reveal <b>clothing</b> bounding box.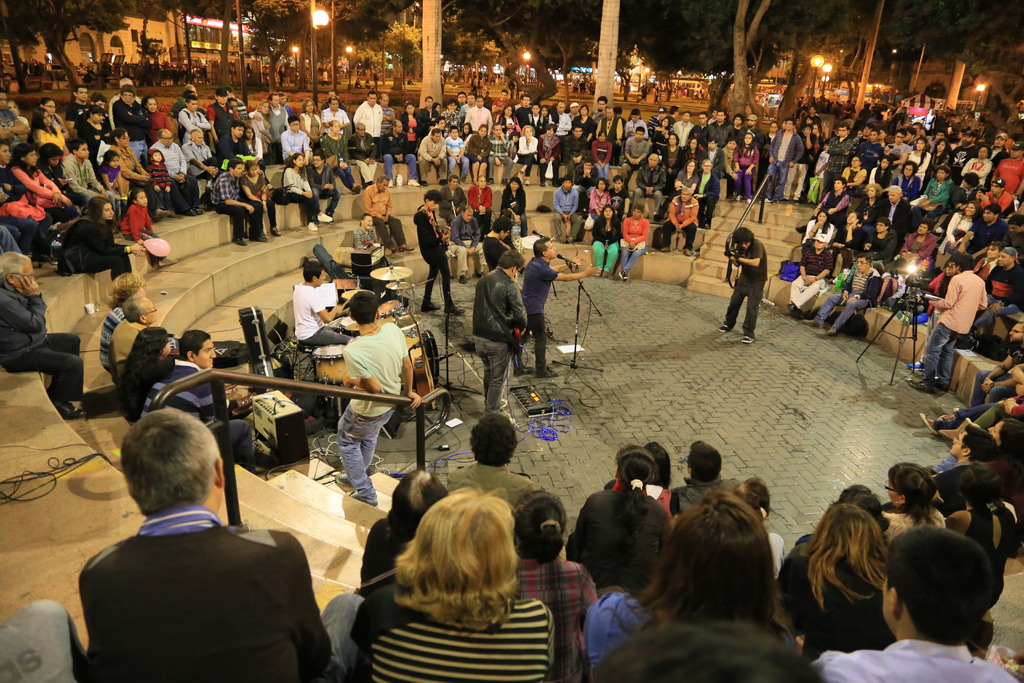
Revealed: <bbox>304, 161, 340, 211</bbox>.
